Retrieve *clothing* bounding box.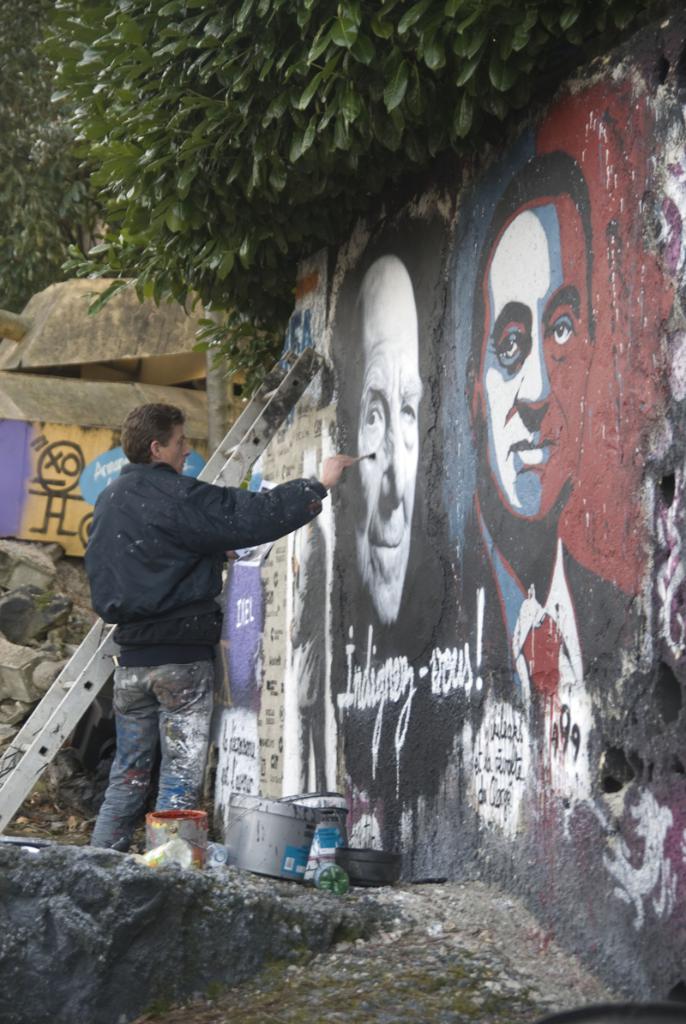
Bounding box: 59 436 276 836.
